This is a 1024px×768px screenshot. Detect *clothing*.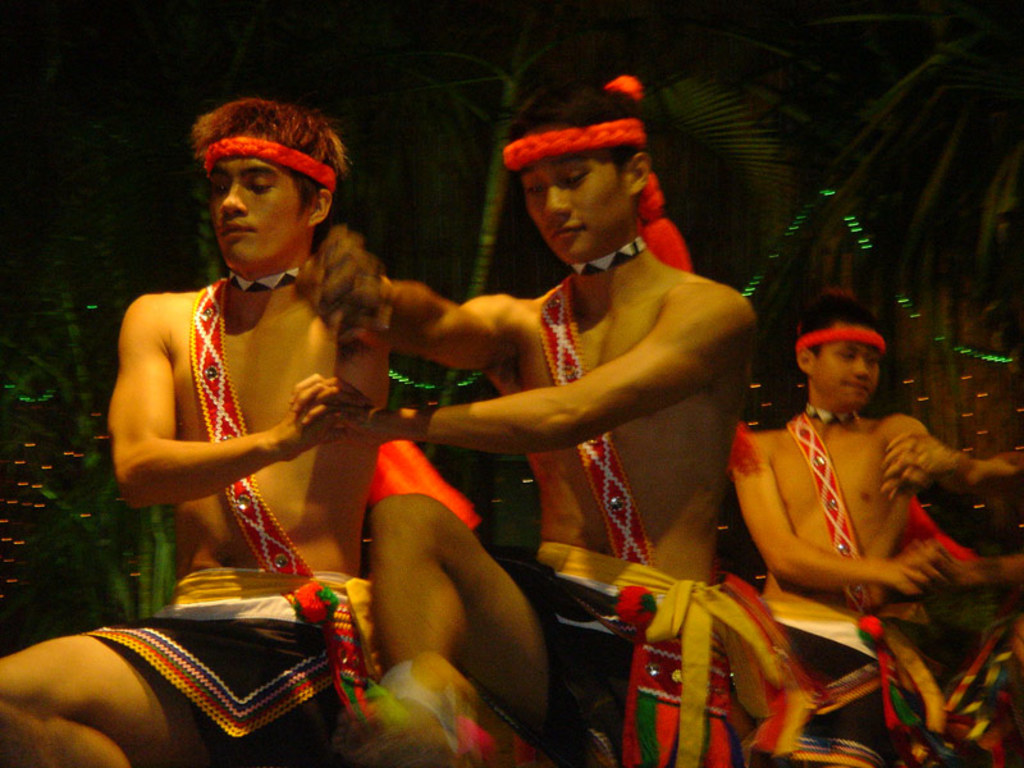
(765,586,993,767).
